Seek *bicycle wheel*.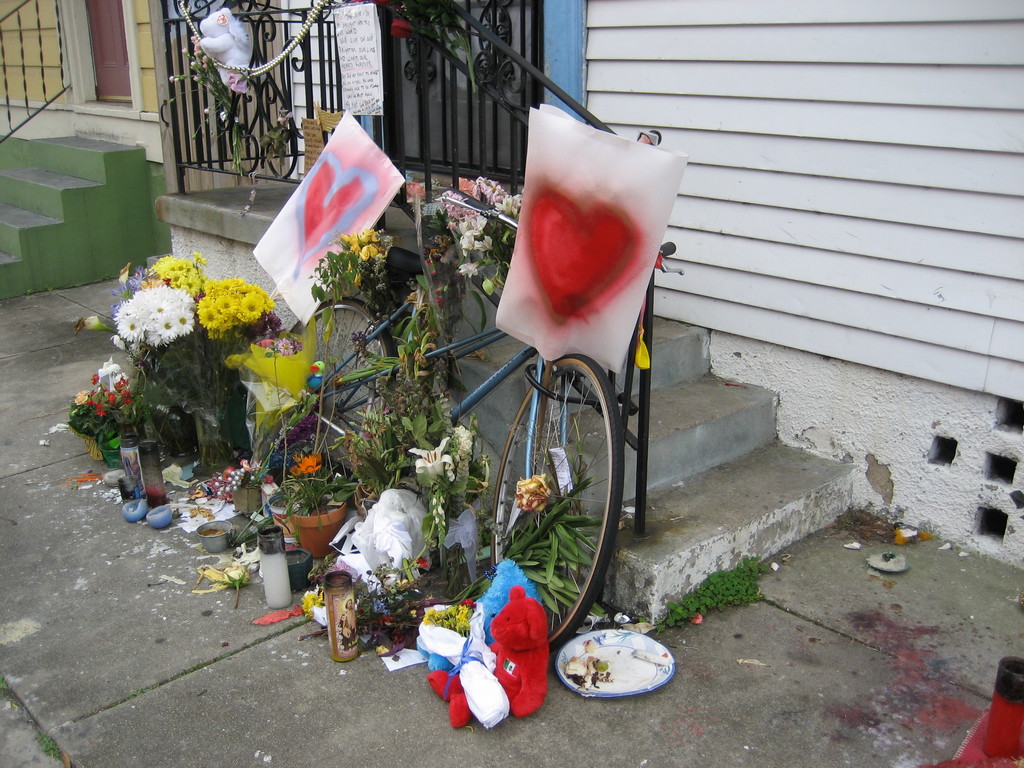
detection(497, 356, 621, 653).
